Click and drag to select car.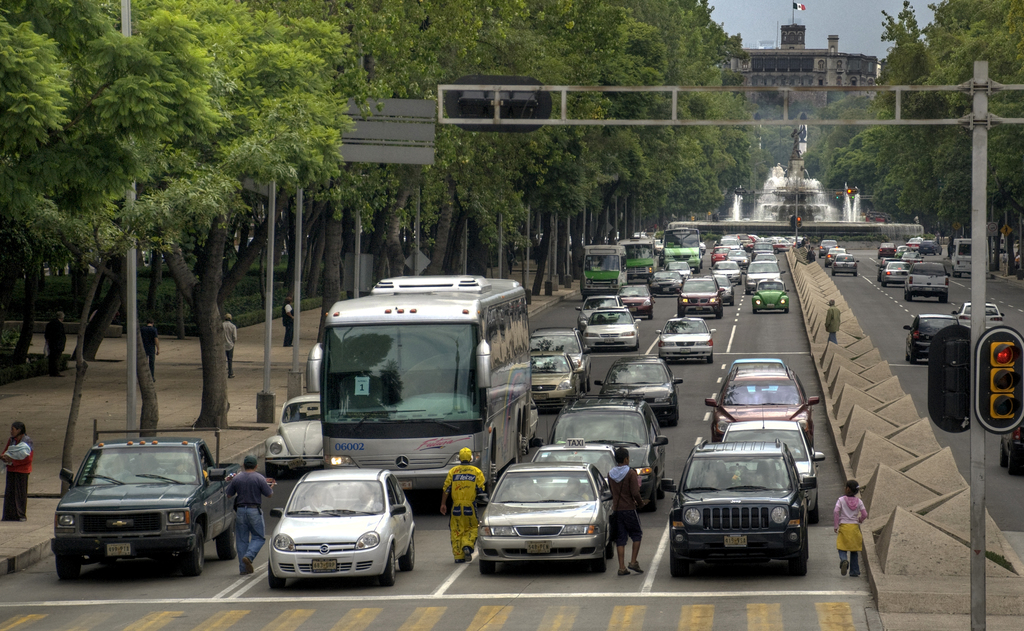
Selection: detection(832, 255, 862, 279).
